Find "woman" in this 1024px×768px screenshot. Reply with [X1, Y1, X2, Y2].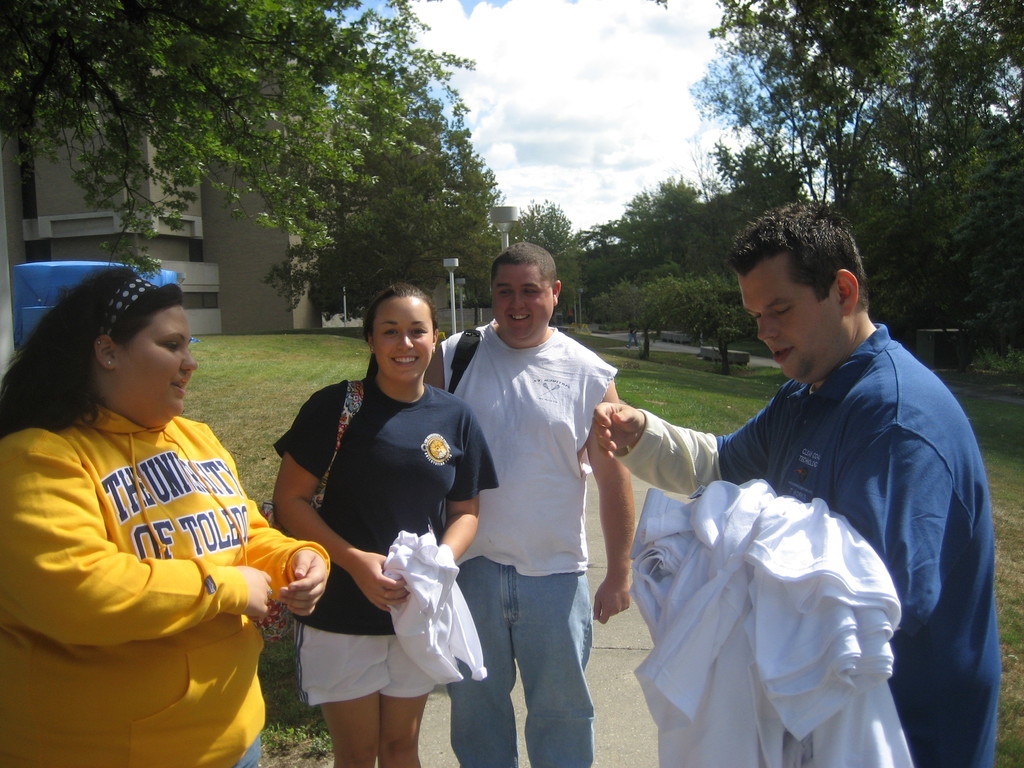
[0, 265, 330, 767].
